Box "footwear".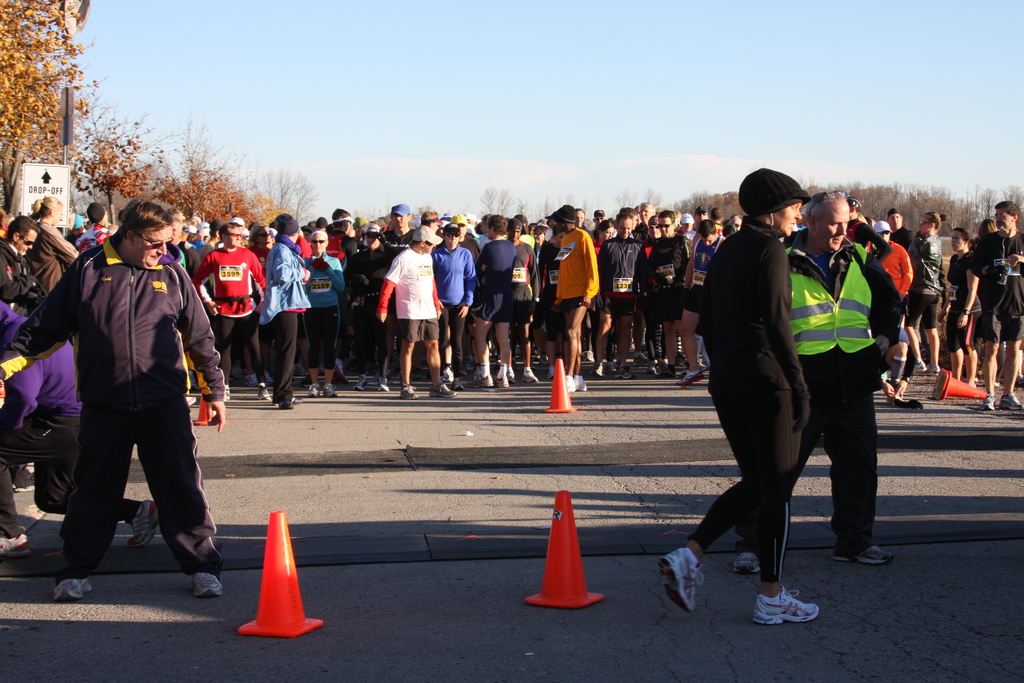
<region>308, 384, 317, 396</region>.
